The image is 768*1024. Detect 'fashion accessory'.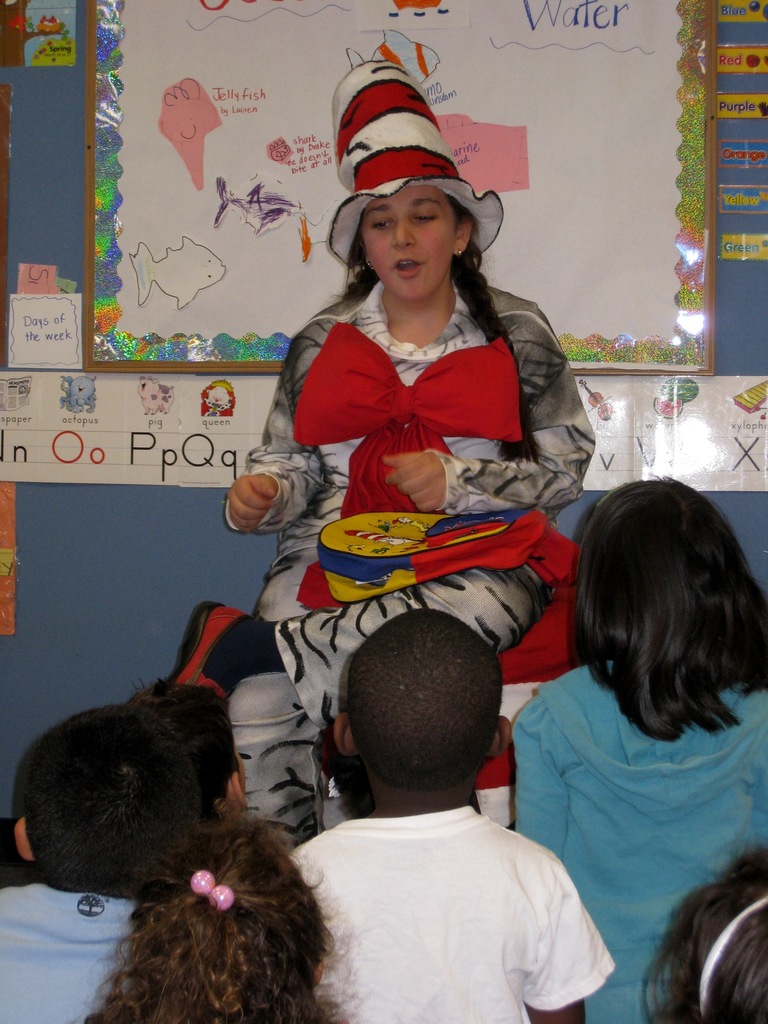
Detection: box(326, 60, 505, 267).
